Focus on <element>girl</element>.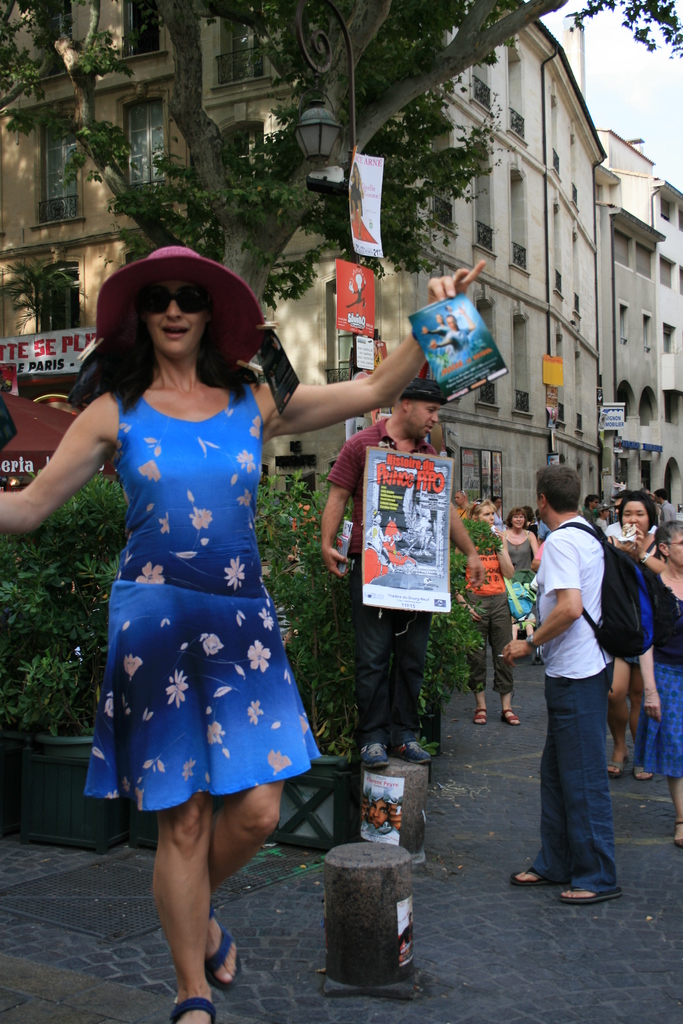
Focused at {"x1": 0, "y1": 246, "x2": 490, "y2": 1023}.
